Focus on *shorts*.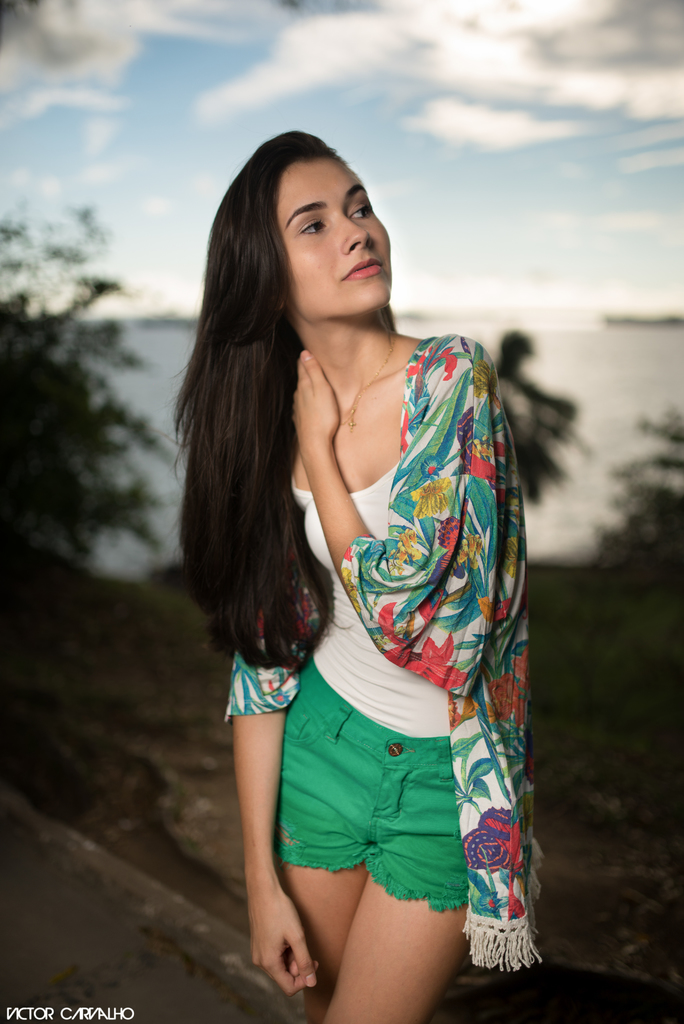
Focused at [253,699,521,920].
